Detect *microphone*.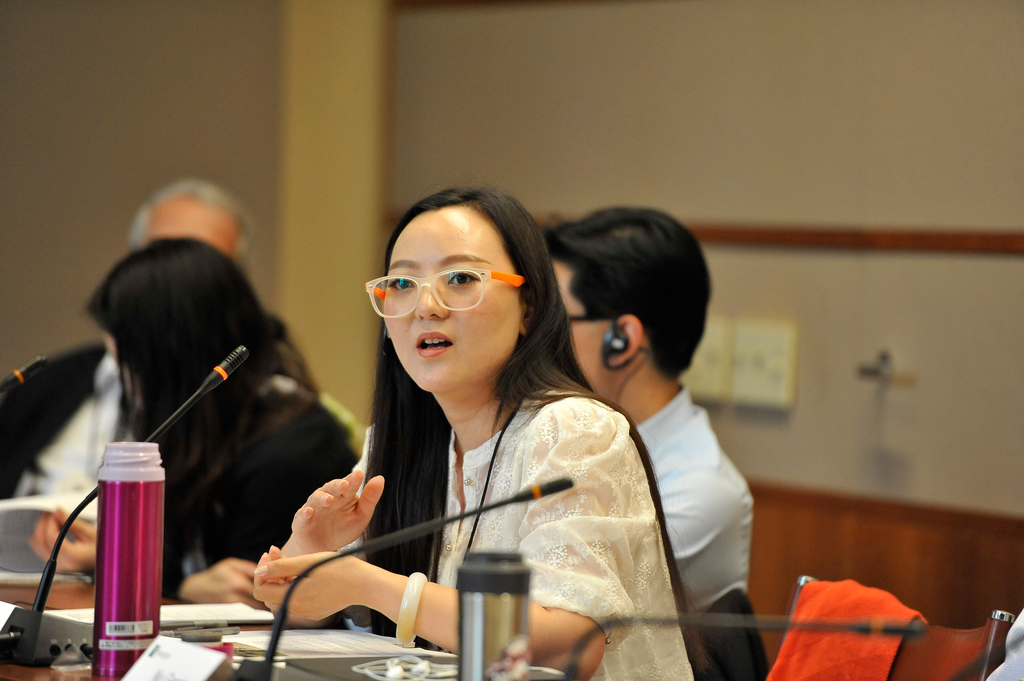
Detected at region(844, 616, 930, 638).
